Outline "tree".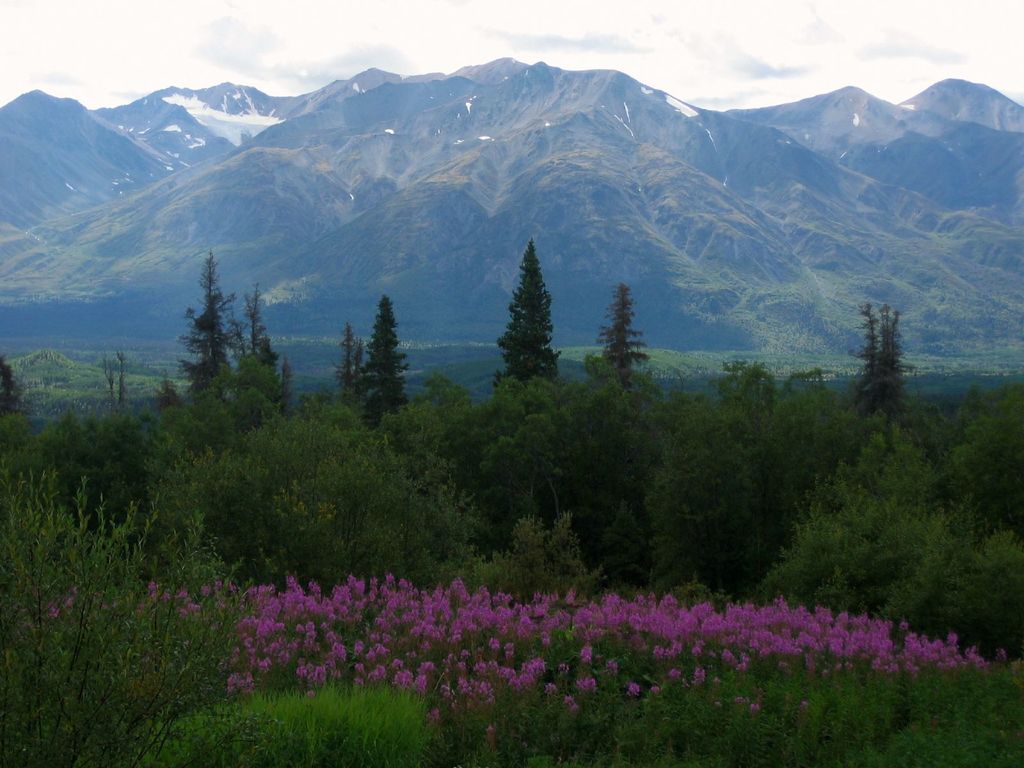
Outline: box(356, 289, 403, 422).
